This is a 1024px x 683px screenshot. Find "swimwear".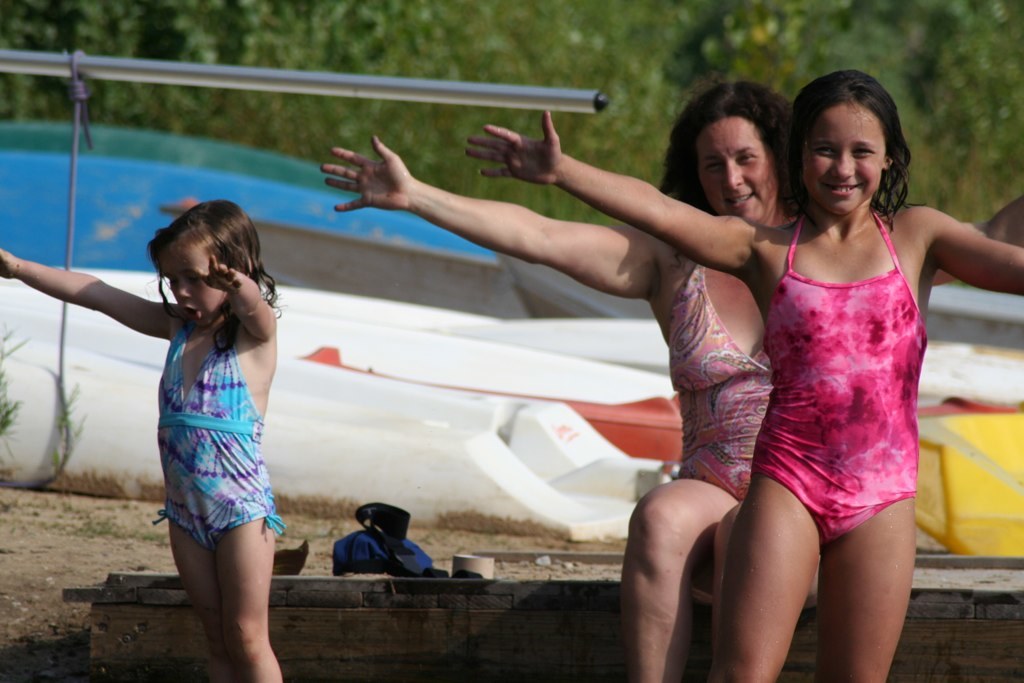
Bounding box: 744:211:936:543.
